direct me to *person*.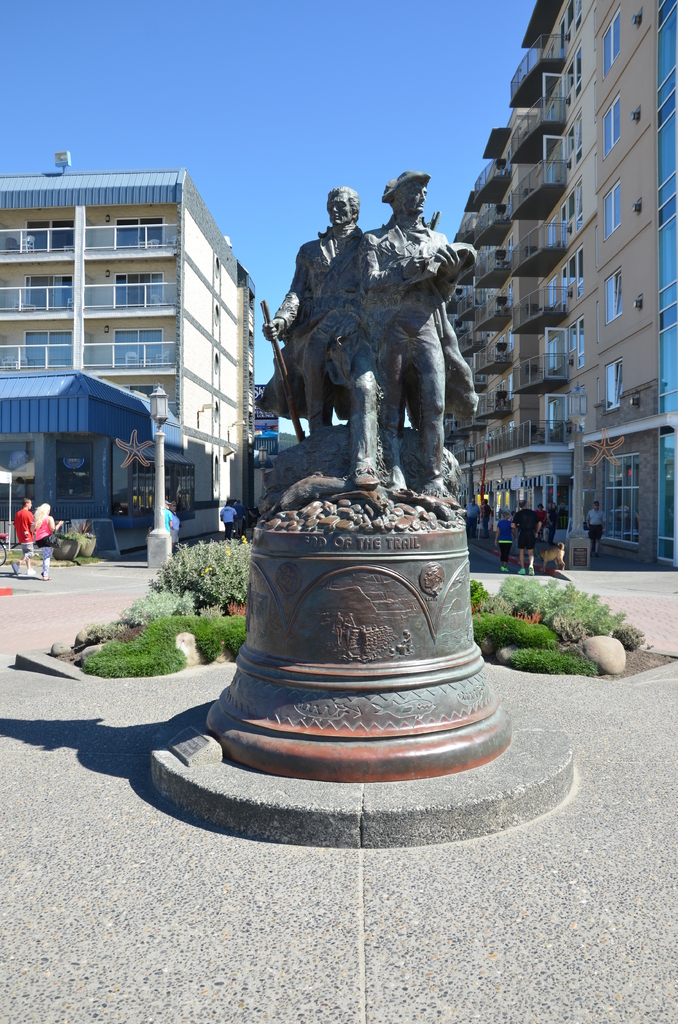
Direction: detection(232, 495, 250, 536).
